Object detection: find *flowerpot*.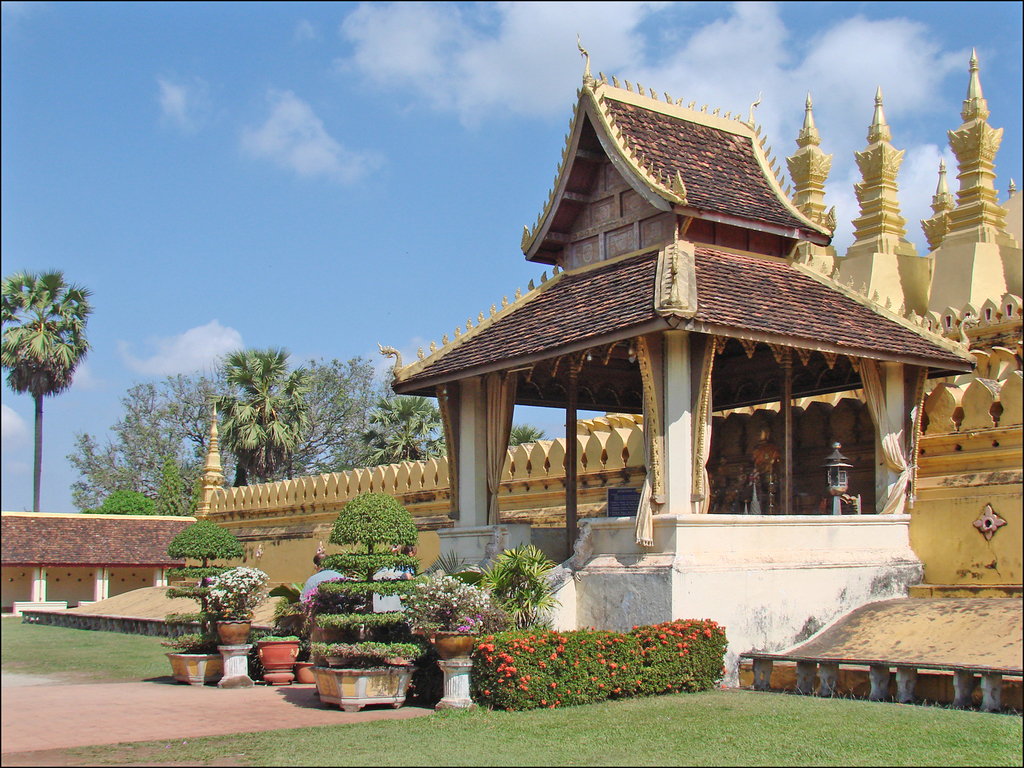
l=260, t=639, r=301, b=682.
